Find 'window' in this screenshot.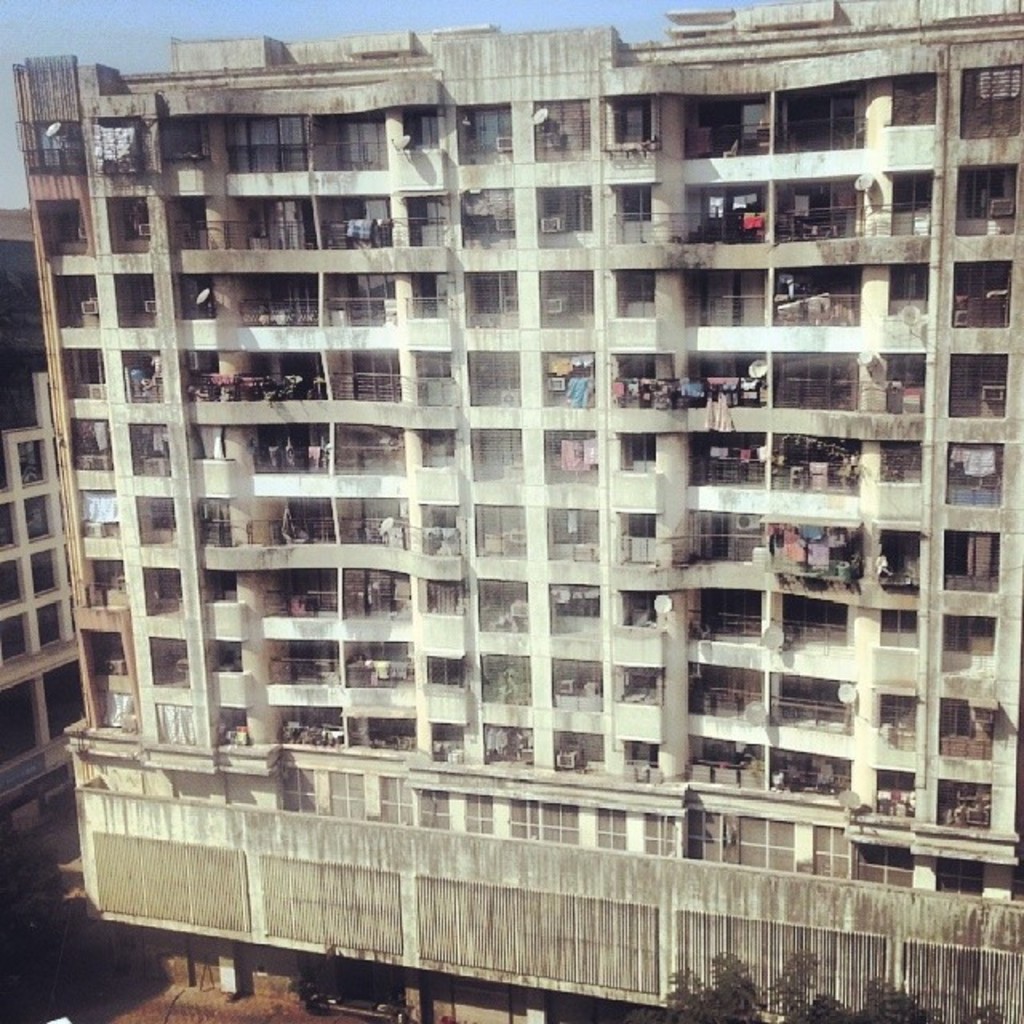
The bounding box for 'window' is 554, 578, 602, 616.
